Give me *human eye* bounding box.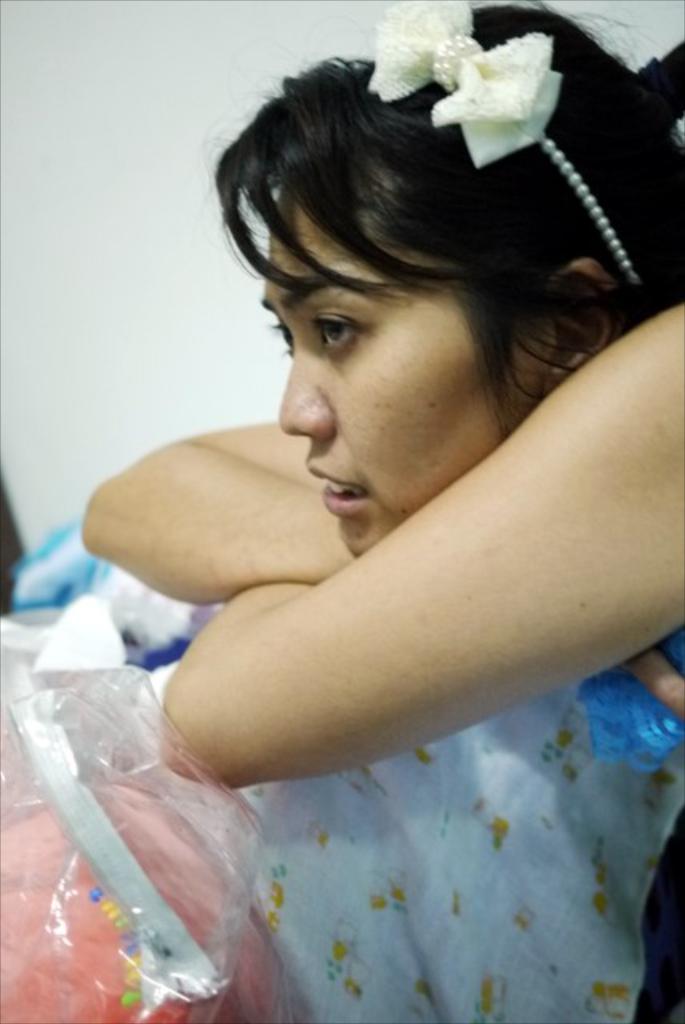
[272,312,293,358].
